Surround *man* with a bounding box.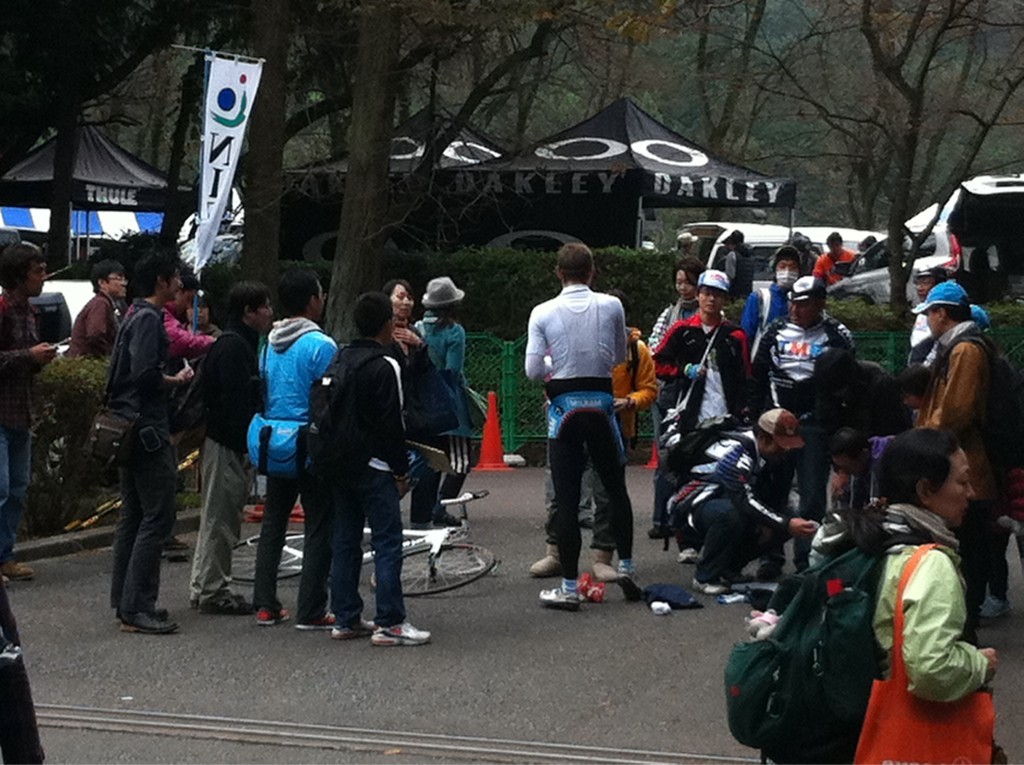
box(656, 407, 826, 592).
